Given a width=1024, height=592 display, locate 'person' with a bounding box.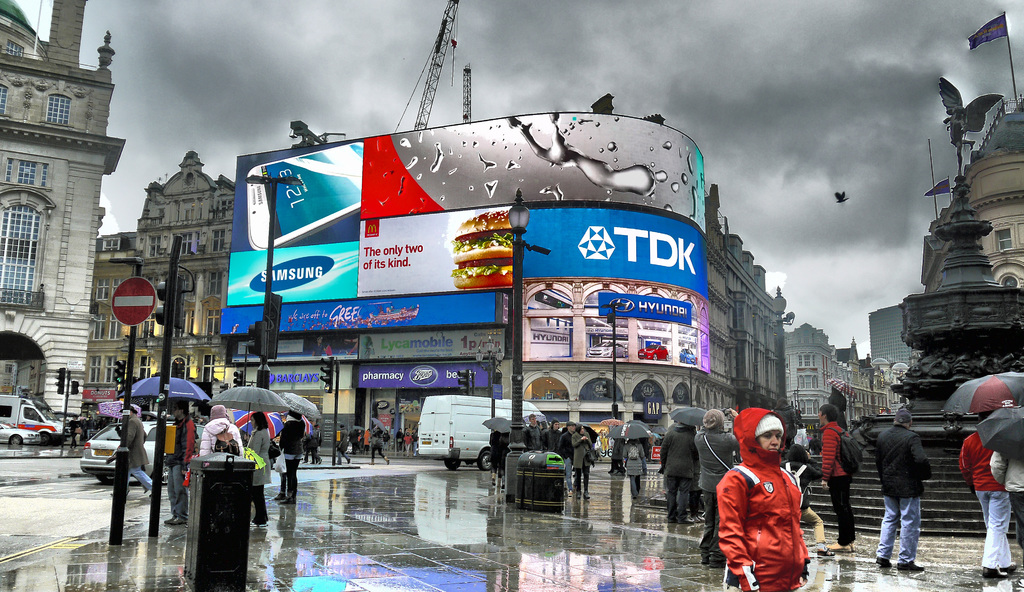
Located: x1=701 y1=408 x2=740 y2=563.
